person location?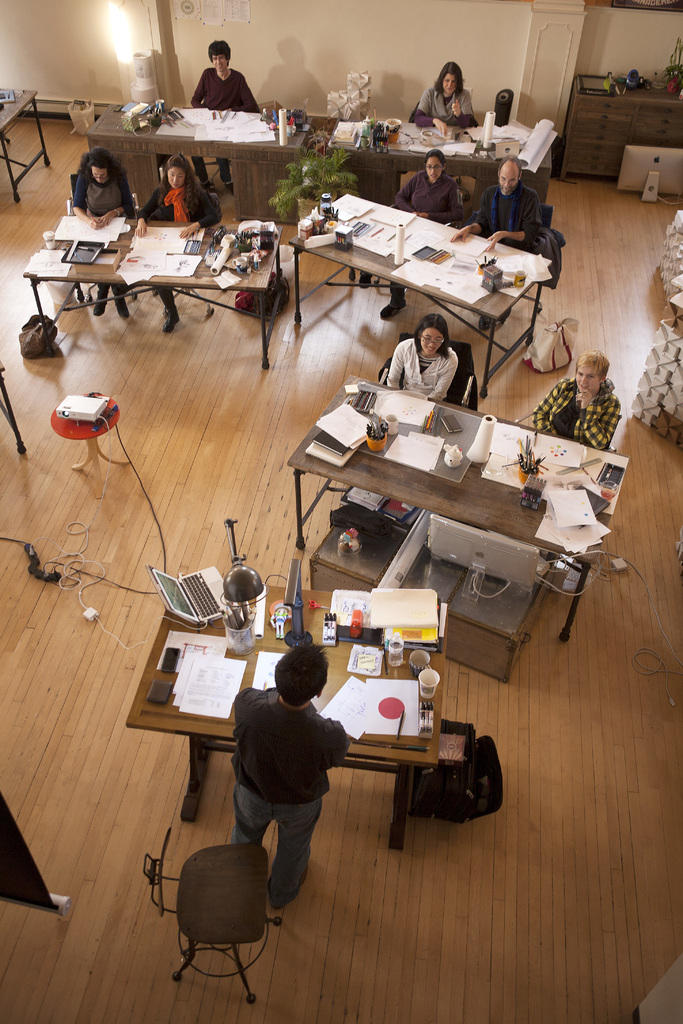
x1=71, y1=138, x2=139, y2=318
